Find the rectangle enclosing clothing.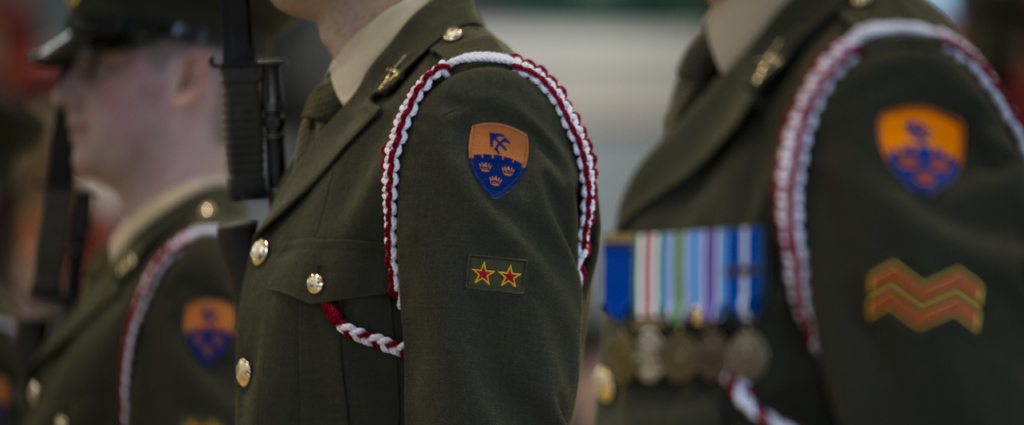
box(591, 0, 1023, 424).
